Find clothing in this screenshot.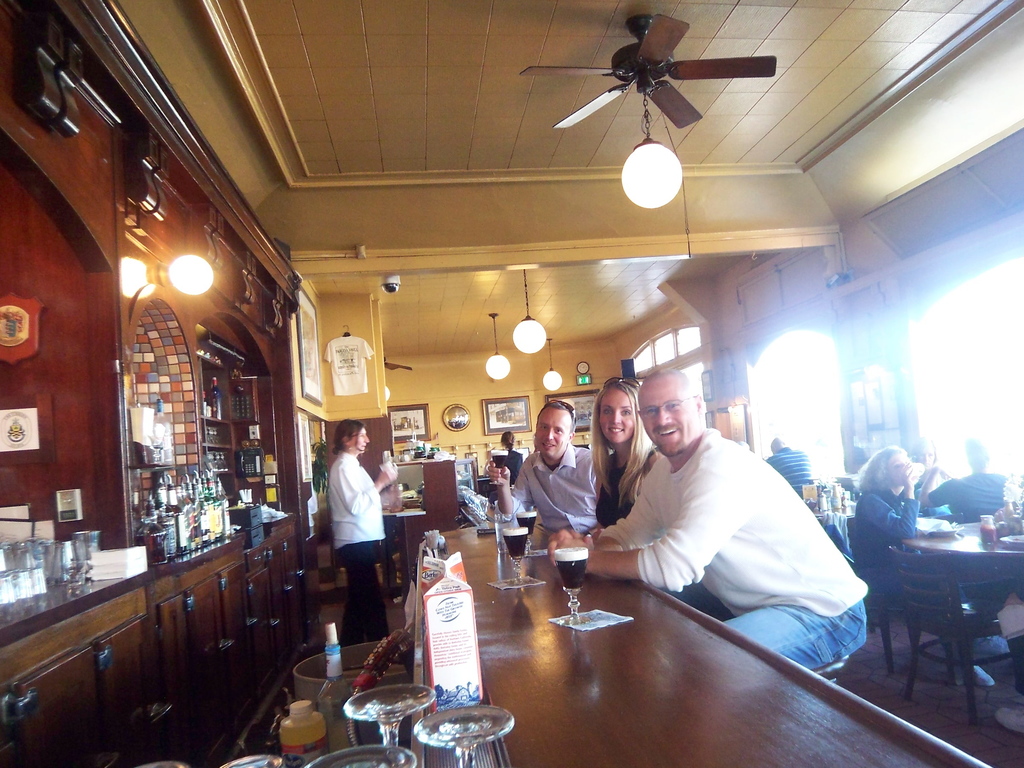
The bounding box for clothing is 489 447 522 487.
